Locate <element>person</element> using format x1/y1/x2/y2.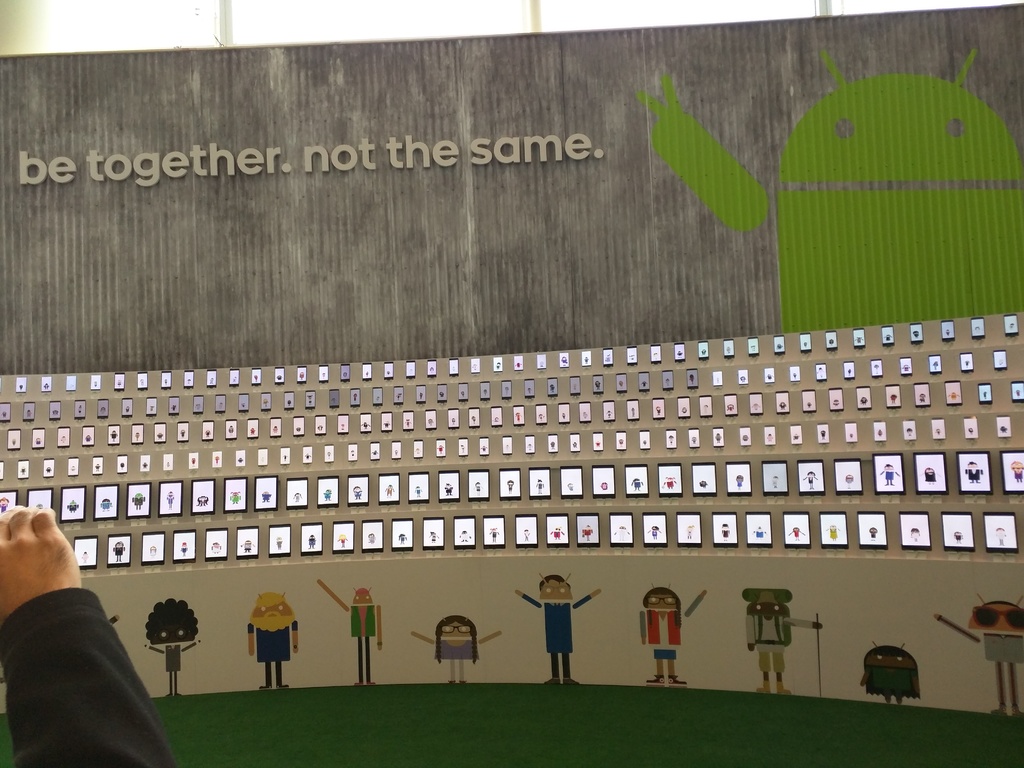
640/580/712/682.
